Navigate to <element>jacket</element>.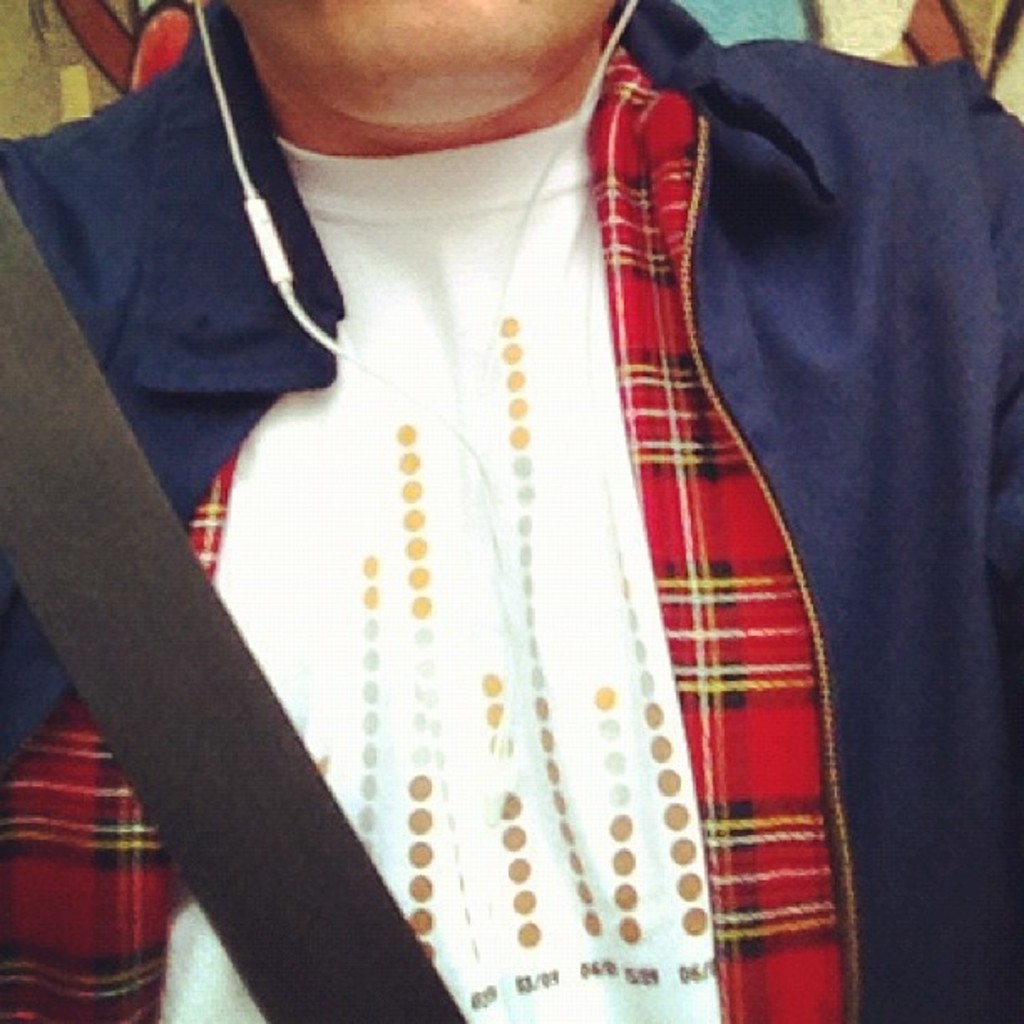
Navigation target: {"x1": 0, "y1": 0, "x2": 1022, "y2": 1022}.
